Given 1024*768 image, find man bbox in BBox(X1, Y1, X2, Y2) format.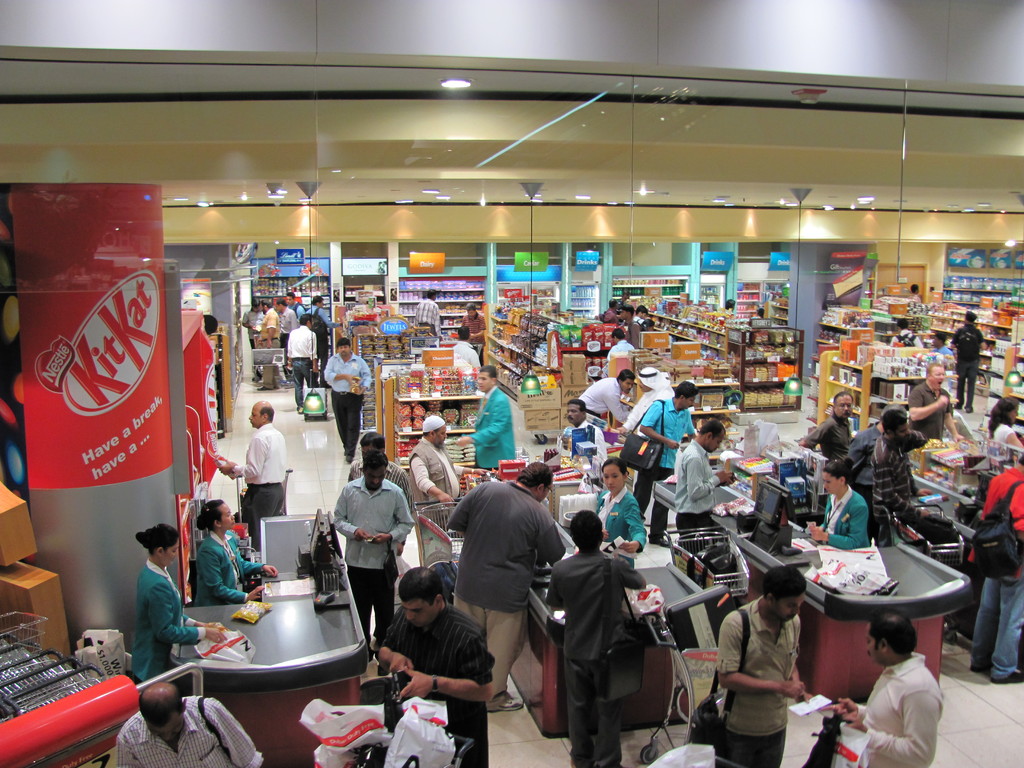
BBox(318, 335, 372, 464).
